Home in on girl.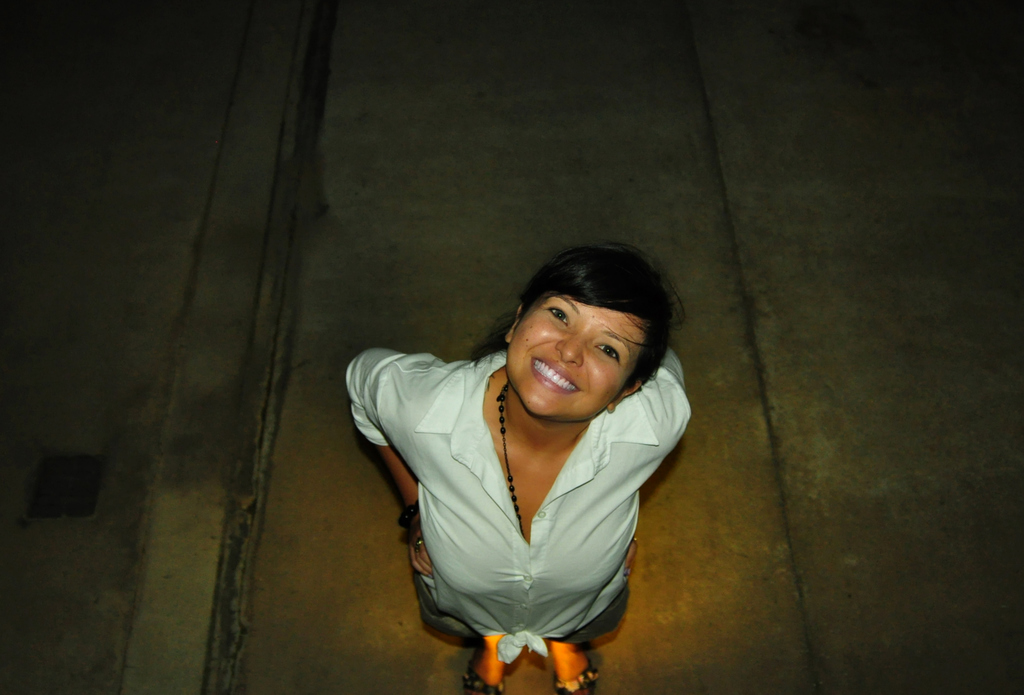
Homed in at box=[347, 241, 697, 694].
